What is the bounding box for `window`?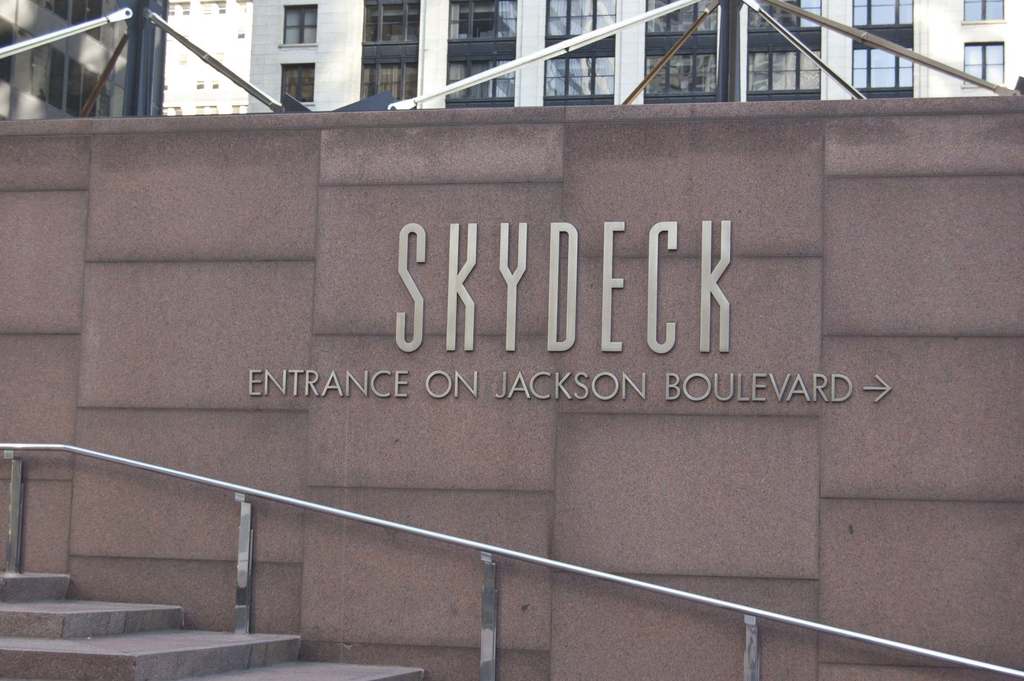
746, 50, 819, 91.
